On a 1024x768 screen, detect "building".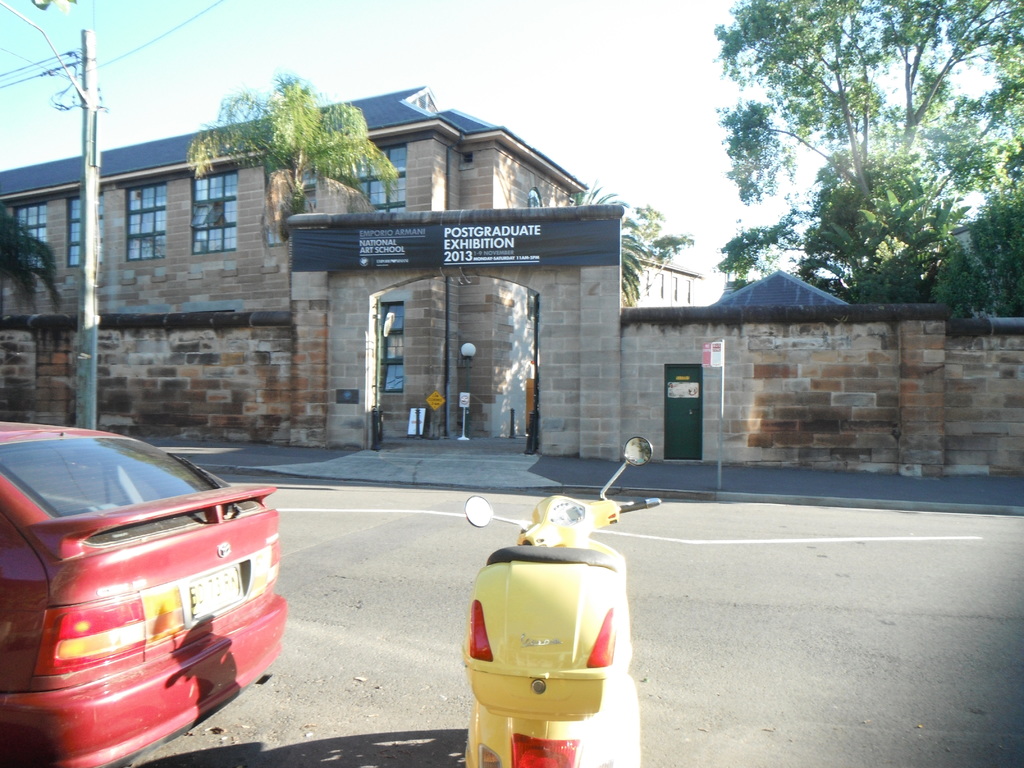
BBox(0, 78, 586, 442).
